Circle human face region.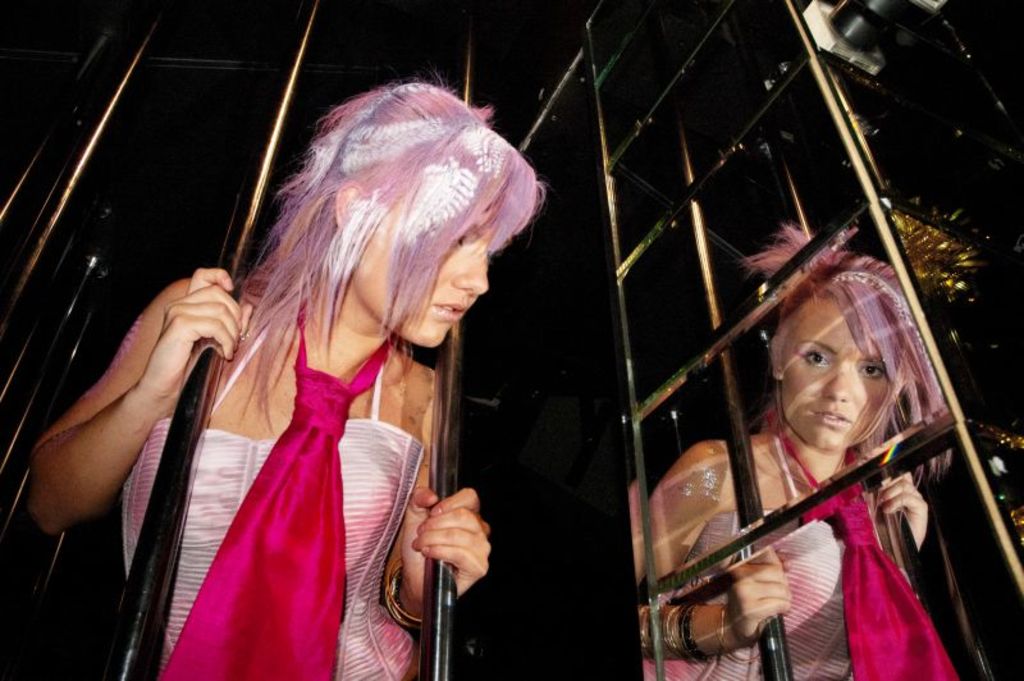
Region: (347,182,503,351).
